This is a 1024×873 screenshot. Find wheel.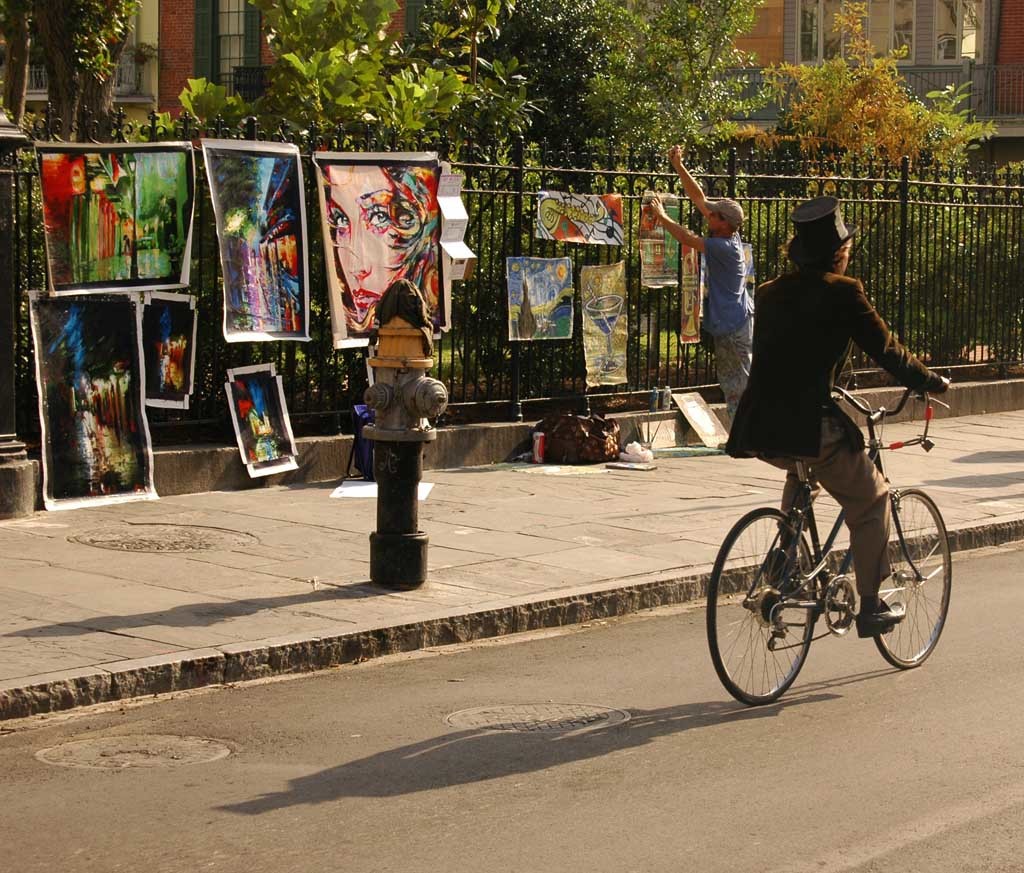
Bounding box: bbox(874, 488, 950, 669).
